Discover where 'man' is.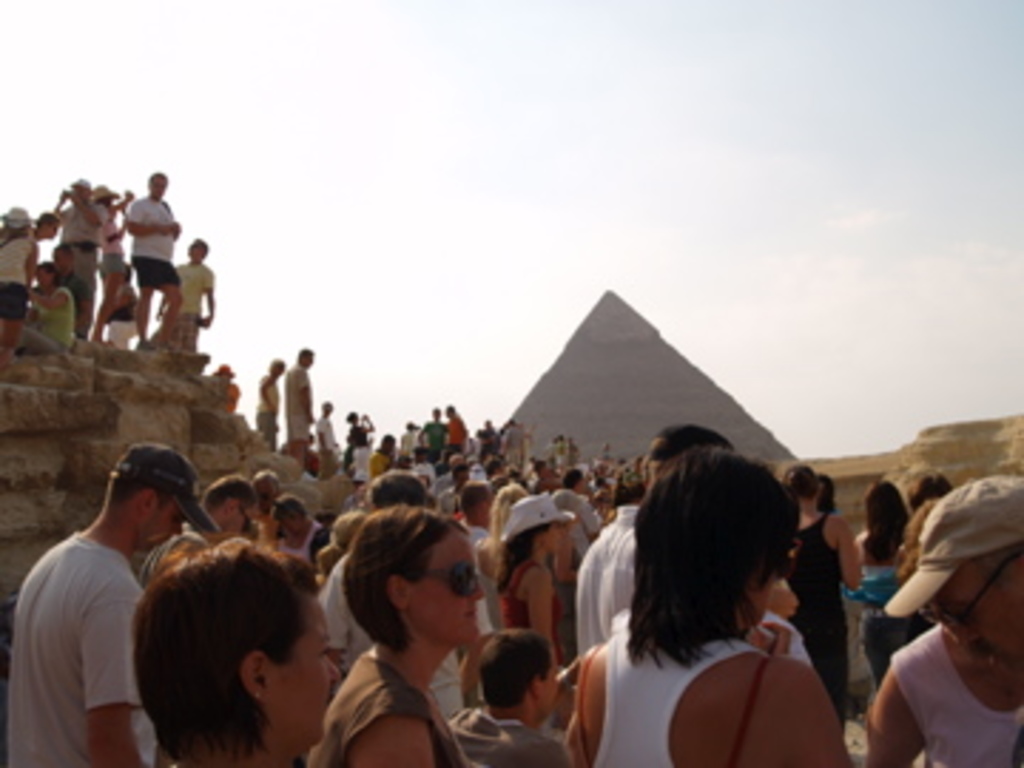
Discovered at bbox=[577, 424, 811, 668].
